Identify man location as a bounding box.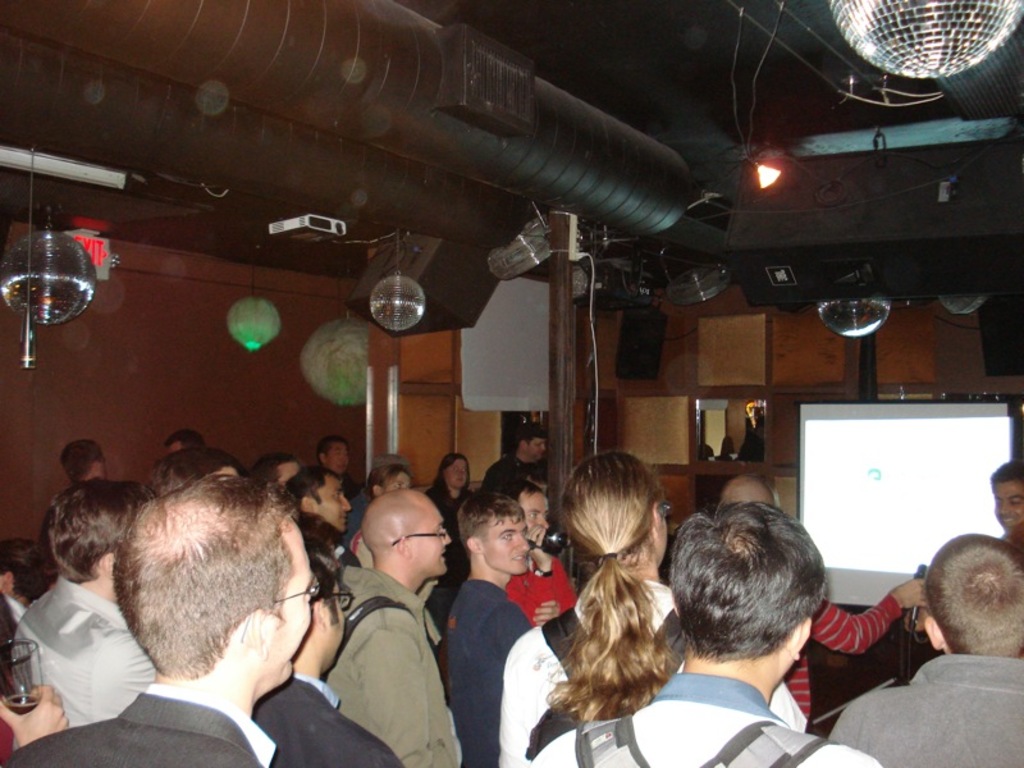
(56,438,110,483).
